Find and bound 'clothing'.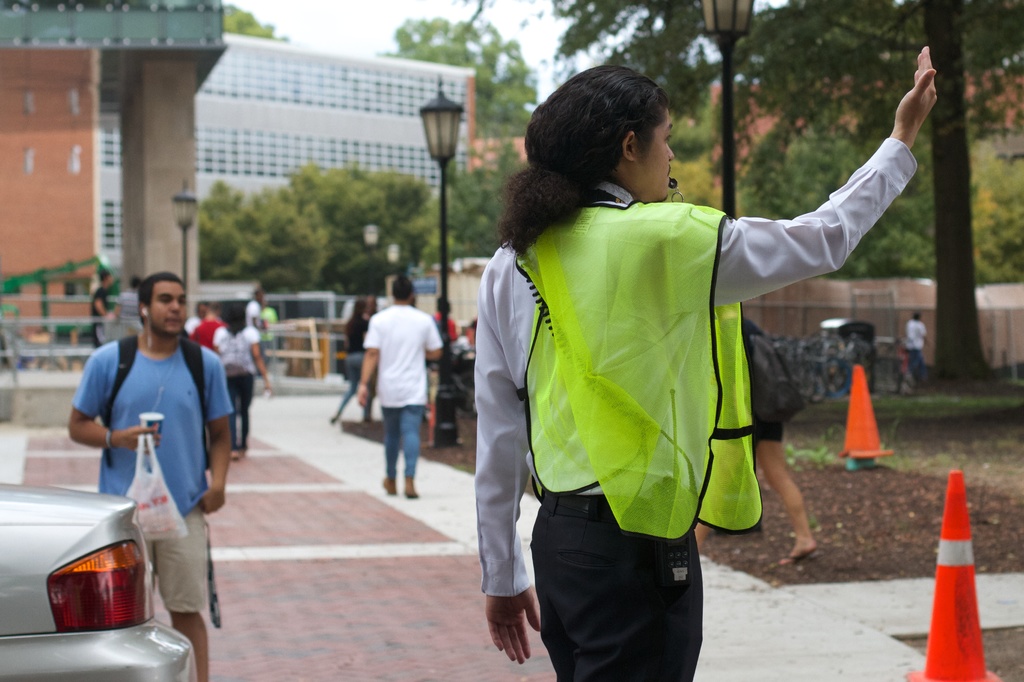
Bound: <box>902,317,931,377</box>.
